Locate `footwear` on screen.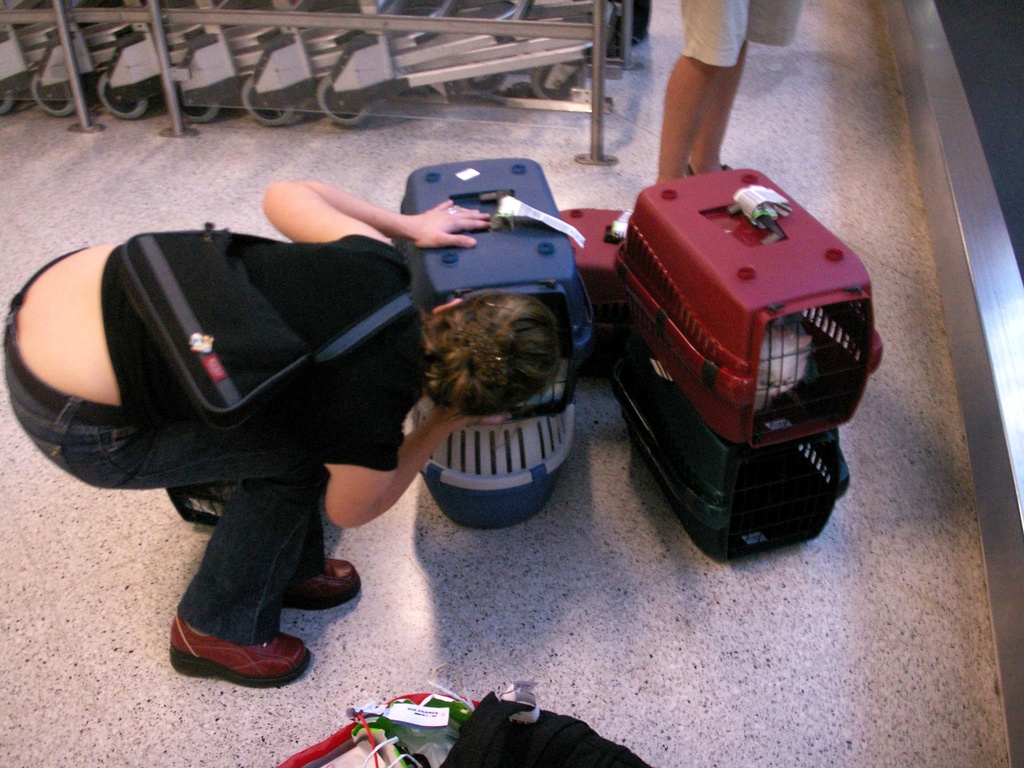
On screen at {"x1": 281, "y1": 561, "x2": 360, "y2": 609}.
